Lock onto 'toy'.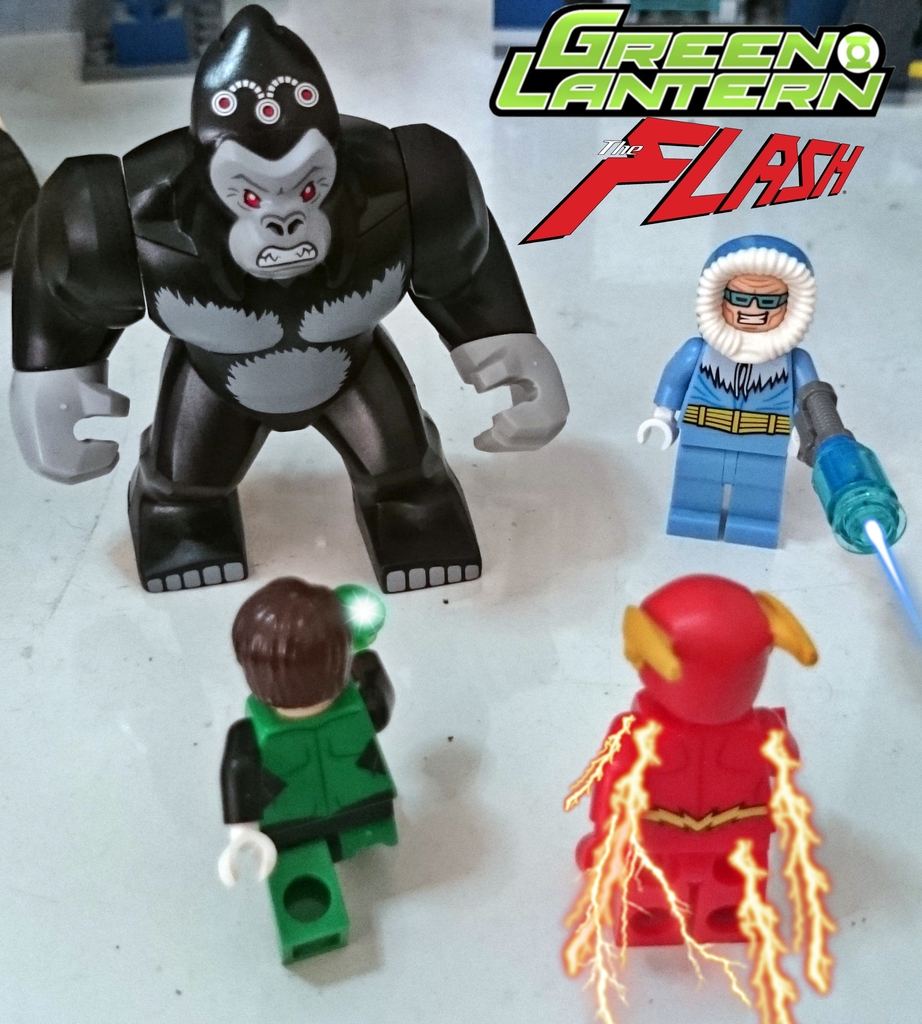
Locked: {"x1": 555, "y1": 570, "x2": 836, "y2": 1023}.
